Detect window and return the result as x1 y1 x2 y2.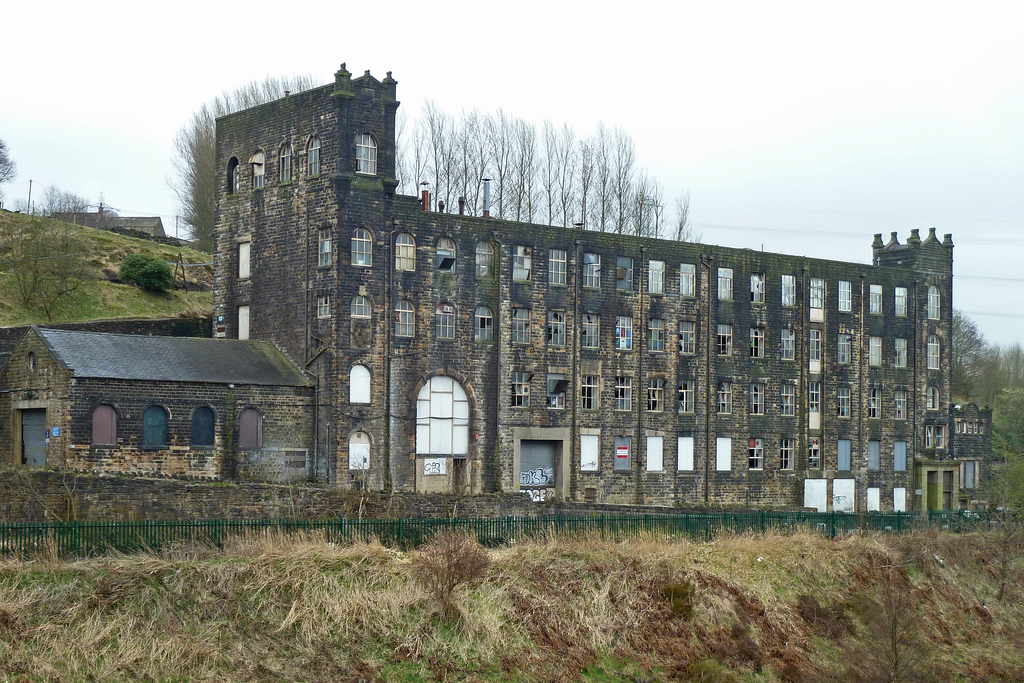
829 327 859 365.
